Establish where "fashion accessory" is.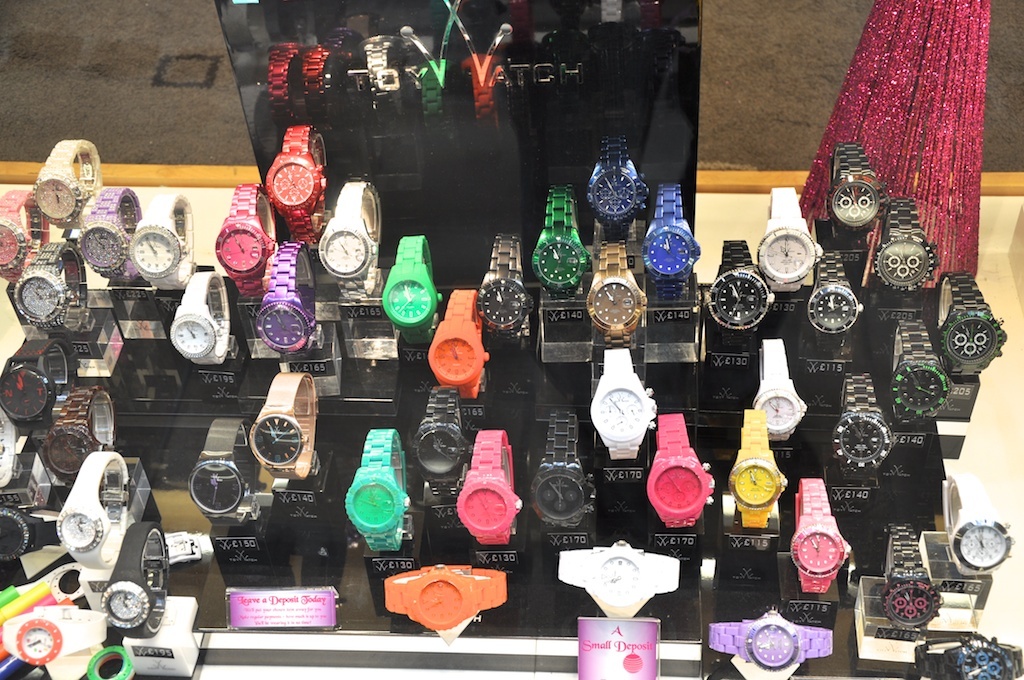
Established at <bbox>475, 231, 536, 343</bbox>.
